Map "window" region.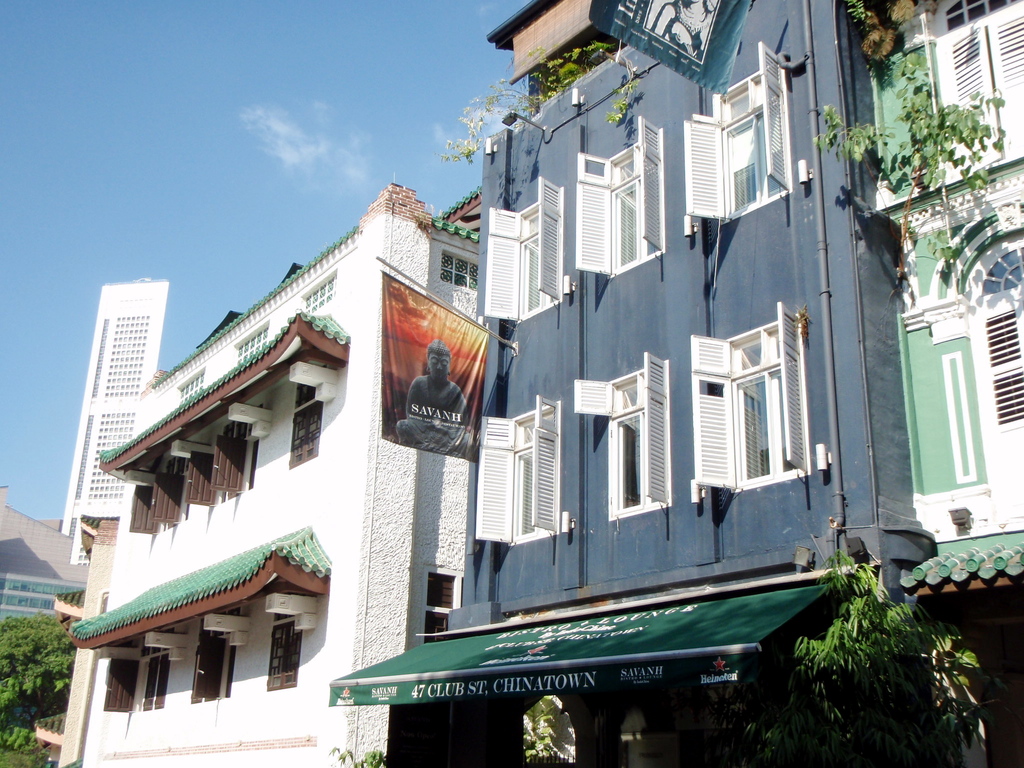
Mapped to locate(607, 372, 669, 511).
